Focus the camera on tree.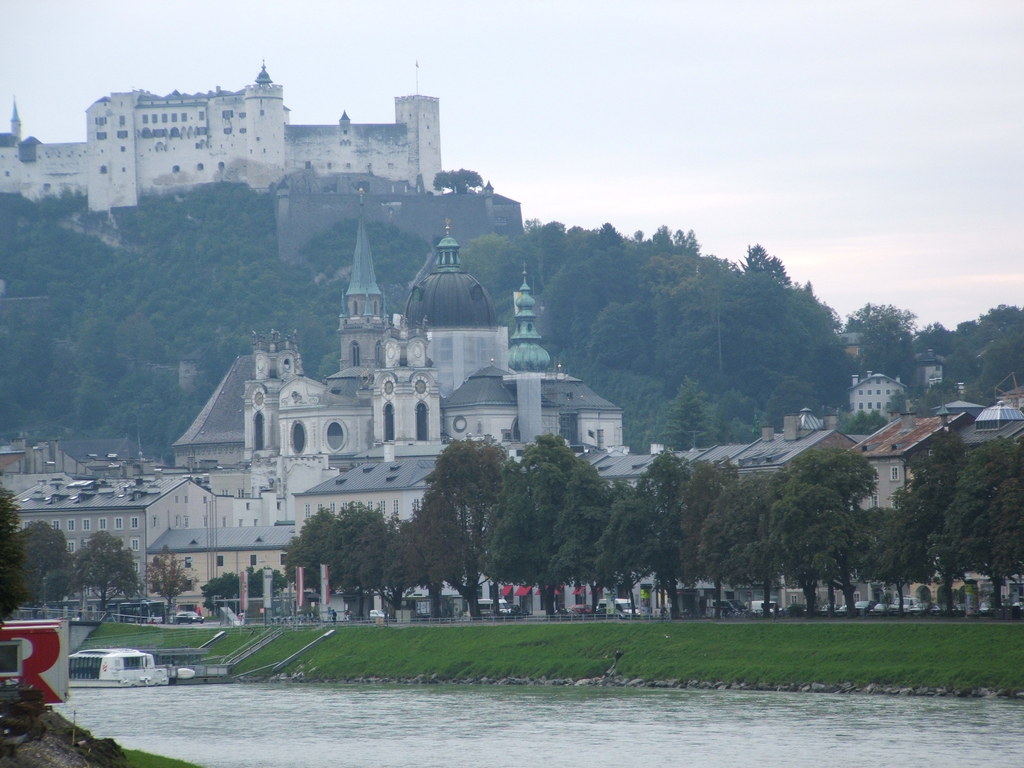
Focus region: box=[314, 492, 383, 611].
